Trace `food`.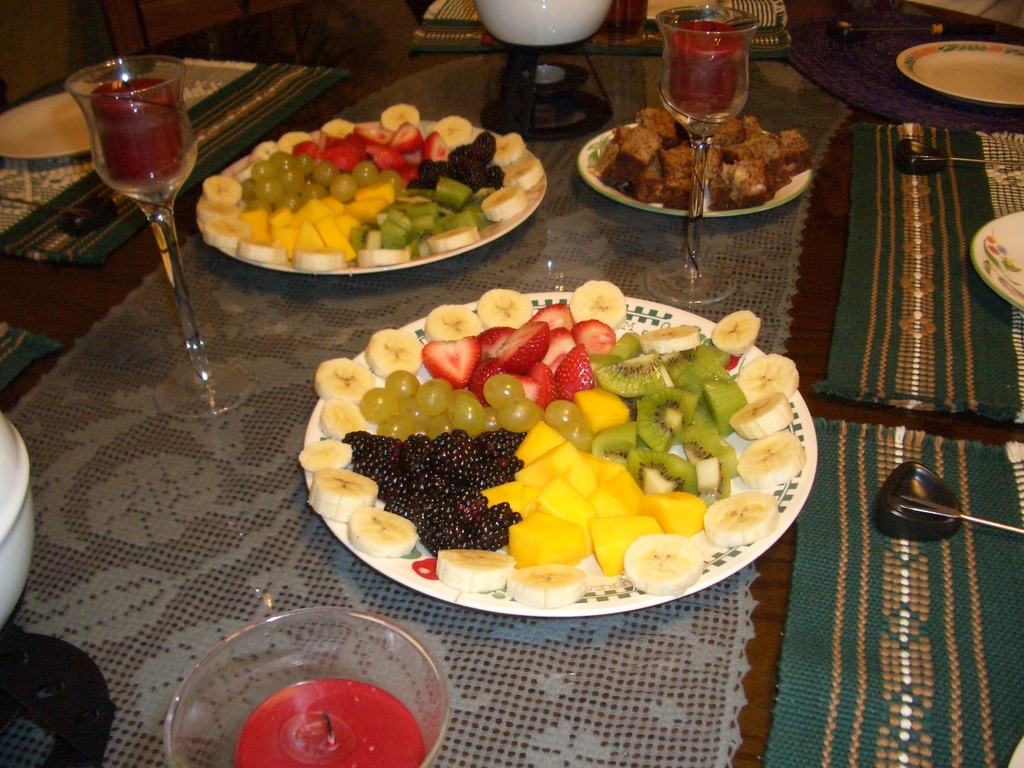
Traced to rect(340, 300, 748, 575).
